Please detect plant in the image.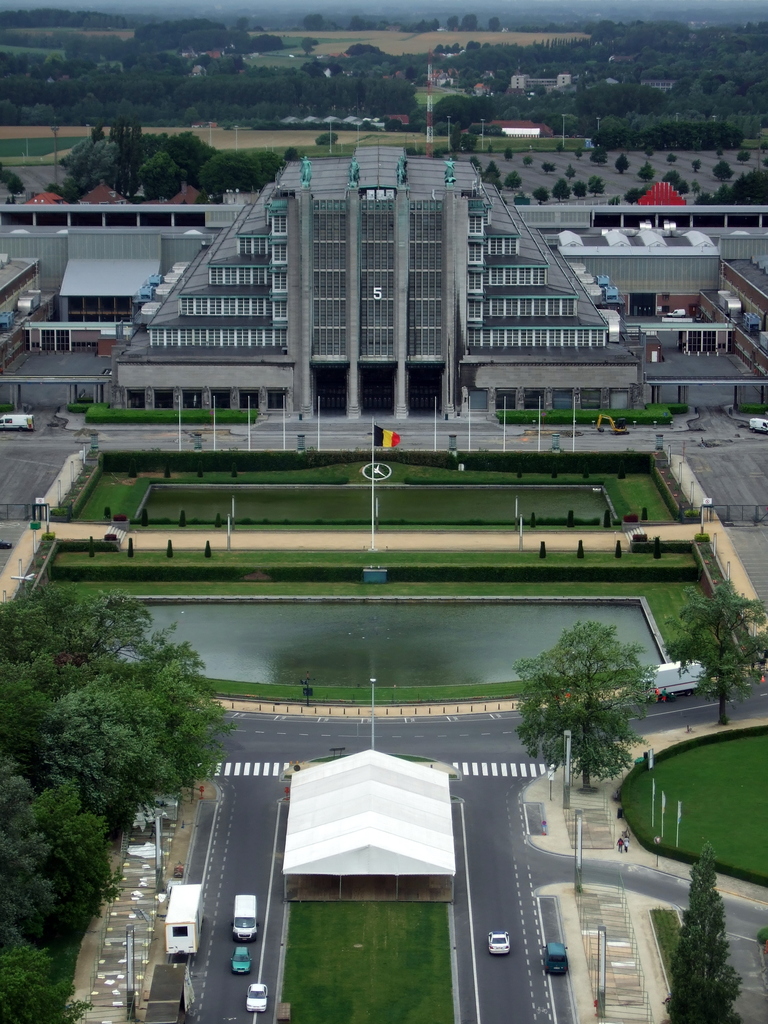
left=529, top=513, right=539, bottom=526.
